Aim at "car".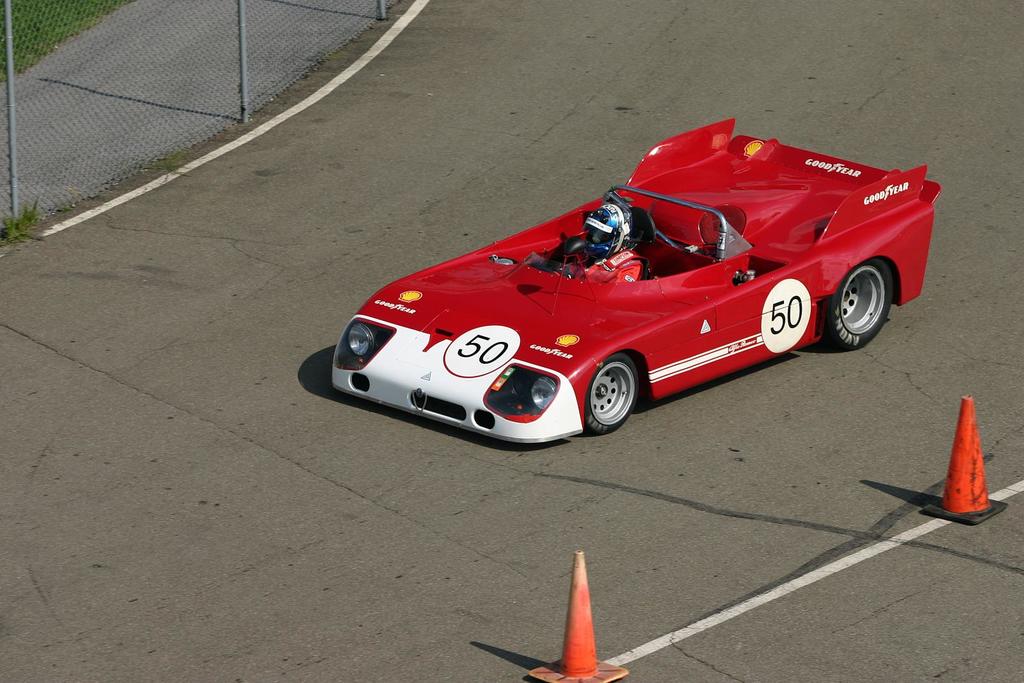
Aimed at bbox(316, 130, 936, 455).
